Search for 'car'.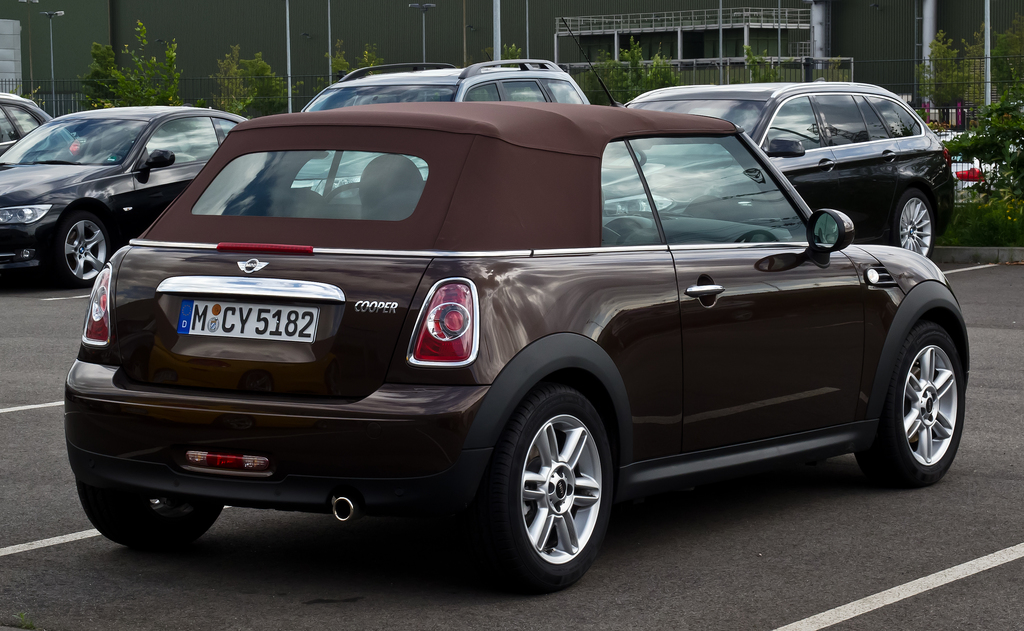
Found at <bbox>0, 69, 986, 310</bbox>.
